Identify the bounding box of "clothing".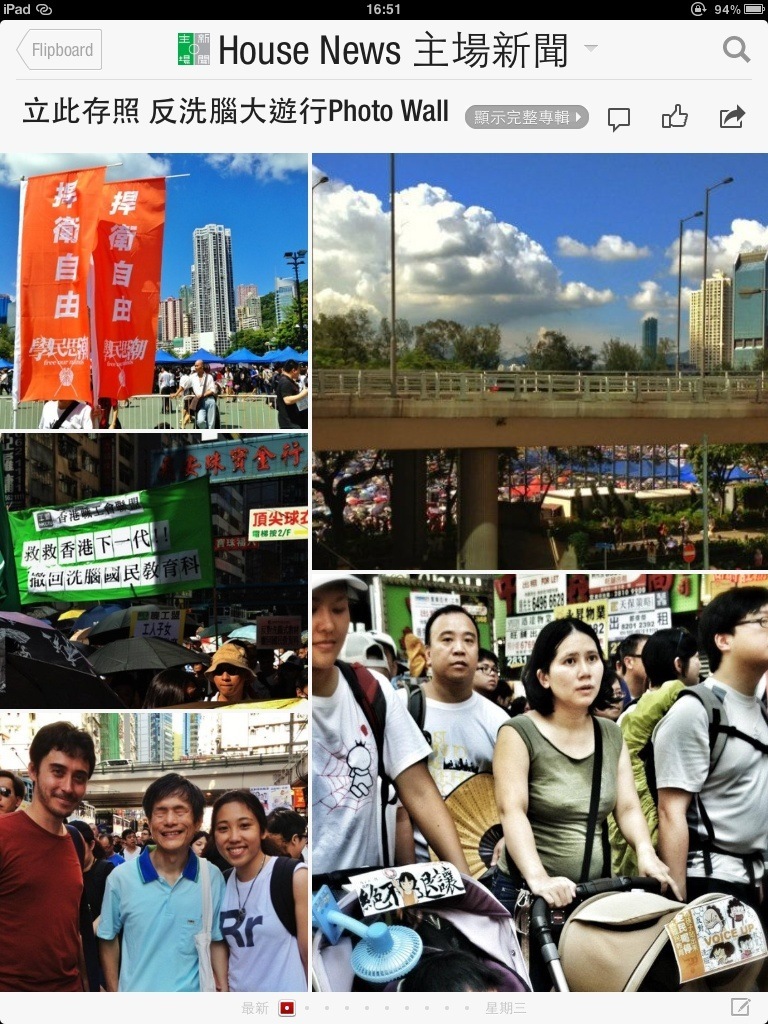
box=[514, 698, 624, 955].
